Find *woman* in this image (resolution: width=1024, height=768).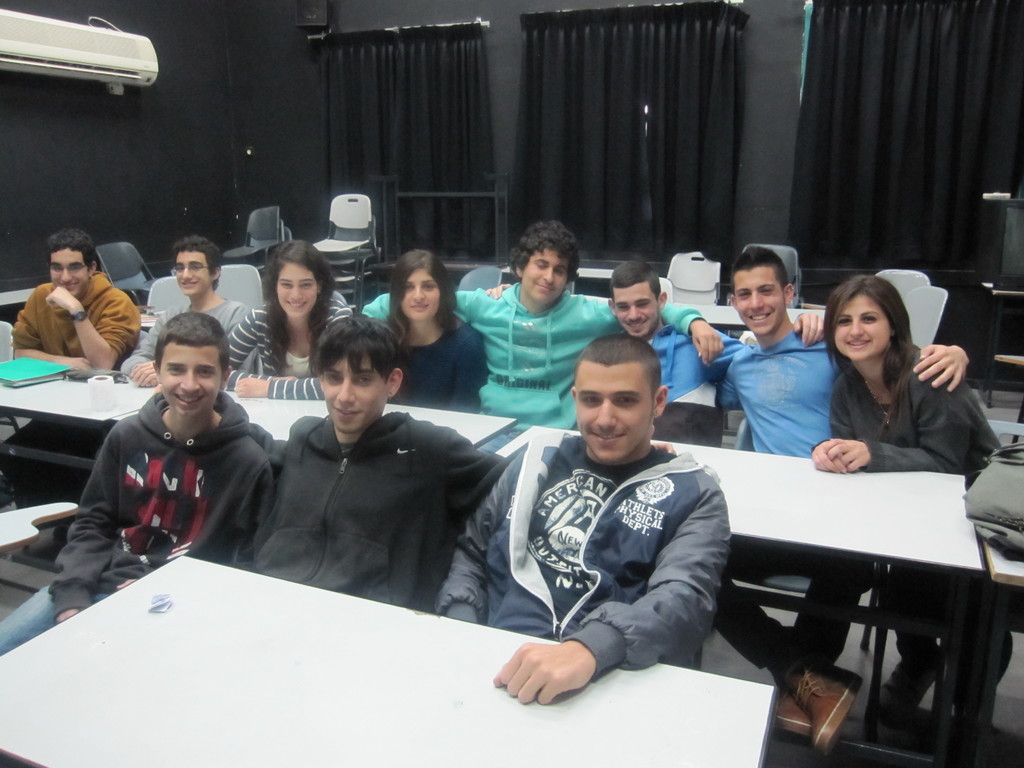
crop(383, 253, 493, 413).
